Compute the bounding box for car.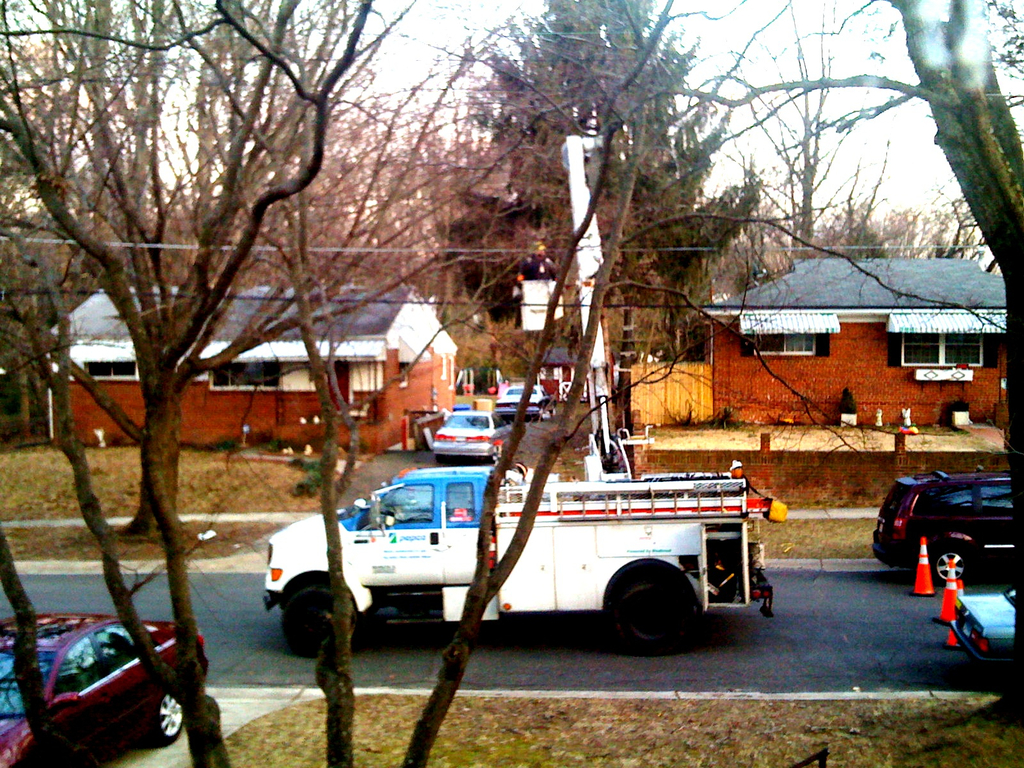
bbox=[494, 385, 547, 412].
